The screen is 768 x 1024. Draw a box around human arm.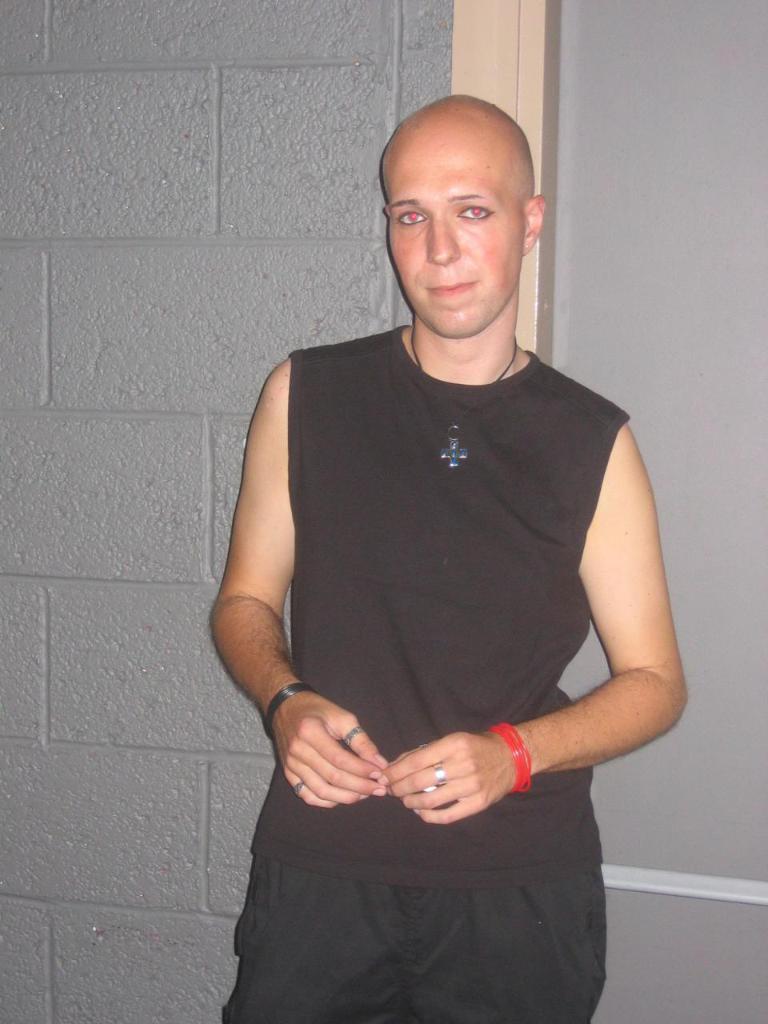
x1=207 y1=357 x2=385 y2=807.
